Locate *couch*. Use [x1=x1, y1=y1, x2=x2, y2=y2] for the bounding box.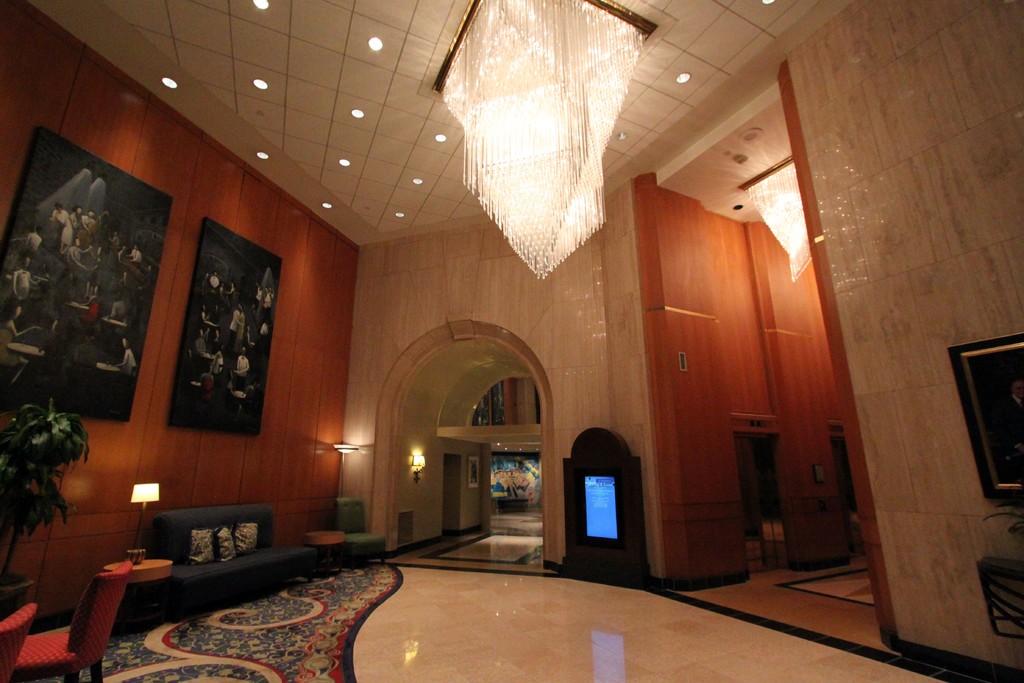
[x1=148, y1=500, x2=321, y2=621].
